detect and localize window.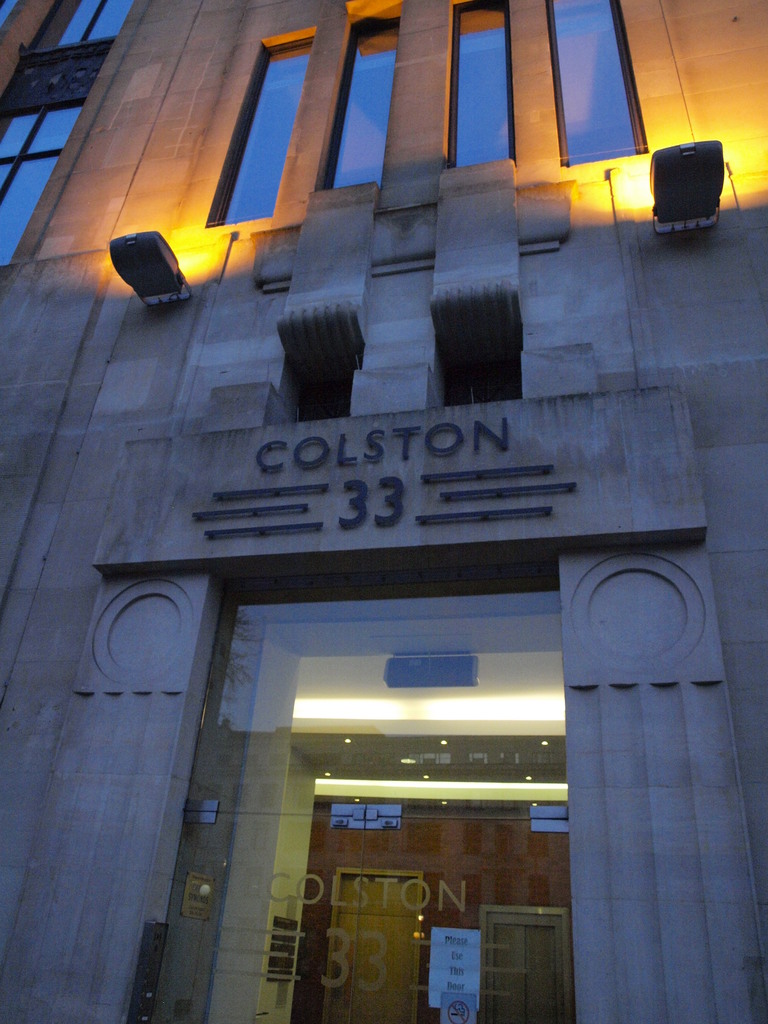
Localized at (left=325, top=20, right=405, bottom=196).
